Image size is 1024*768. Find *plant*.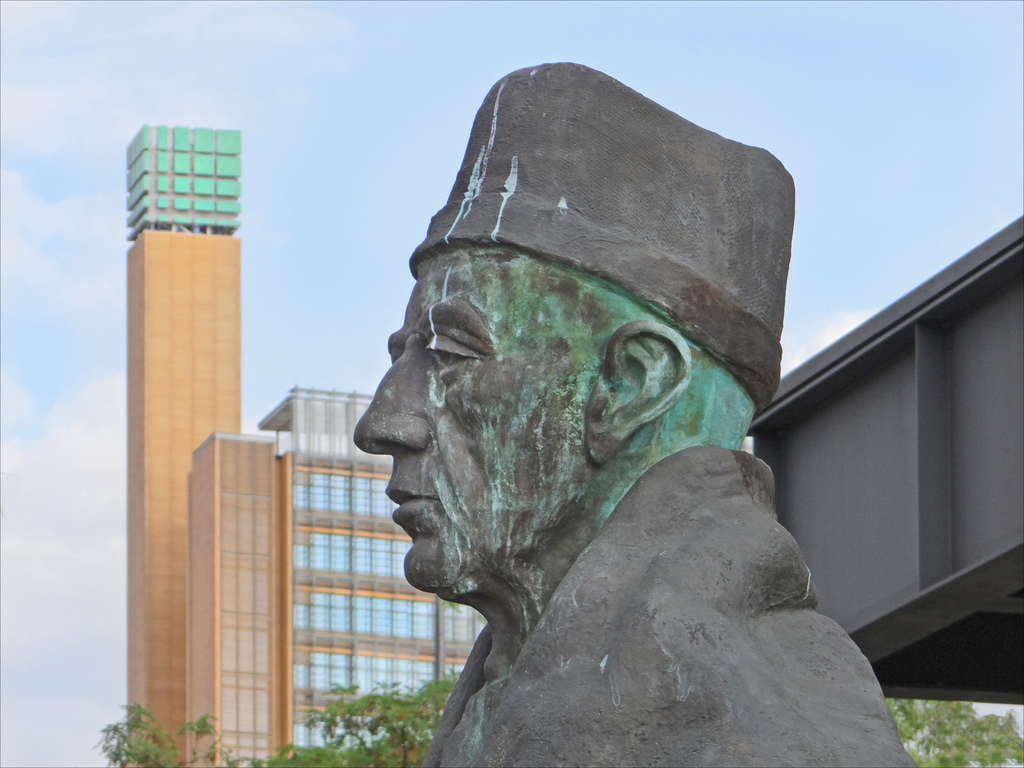
region(256, 668, 461, 767).
